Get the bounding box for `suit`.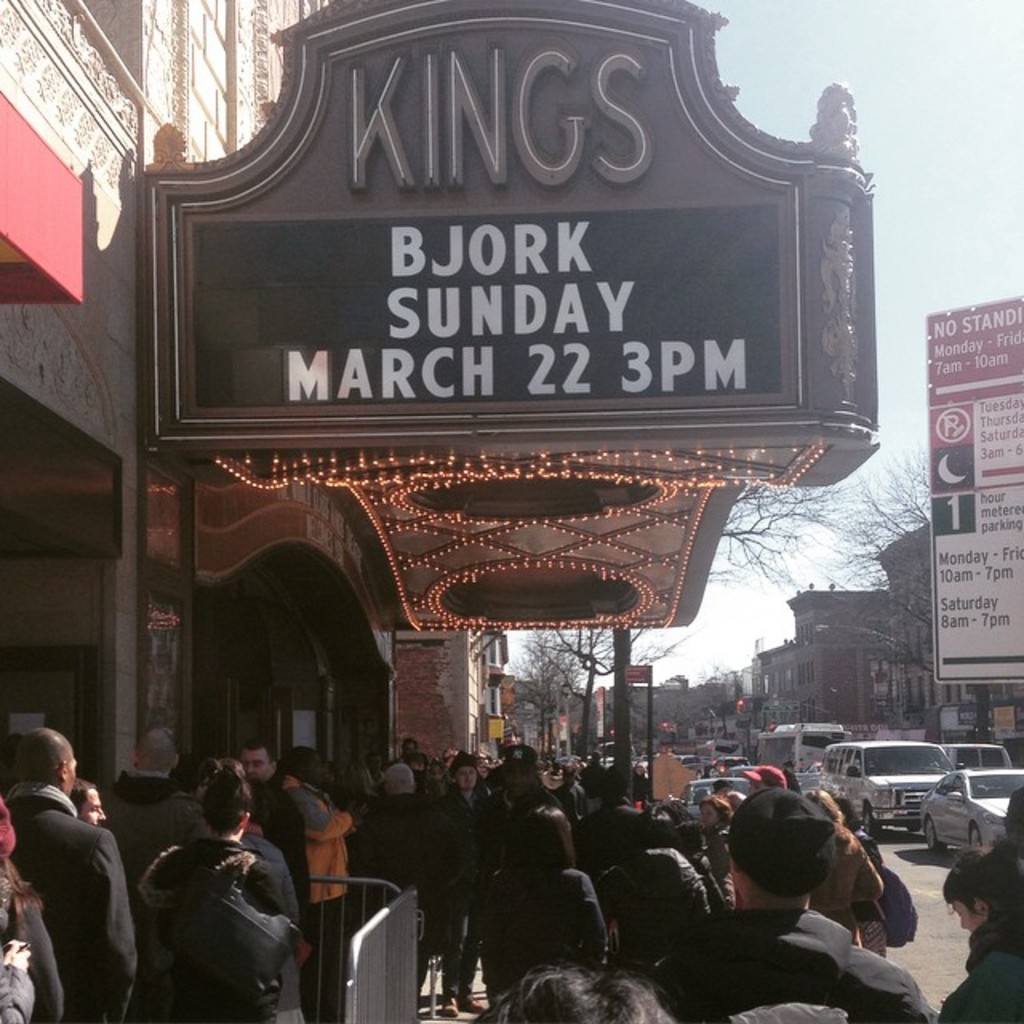
BBox(5, 794, 141, 1022).
